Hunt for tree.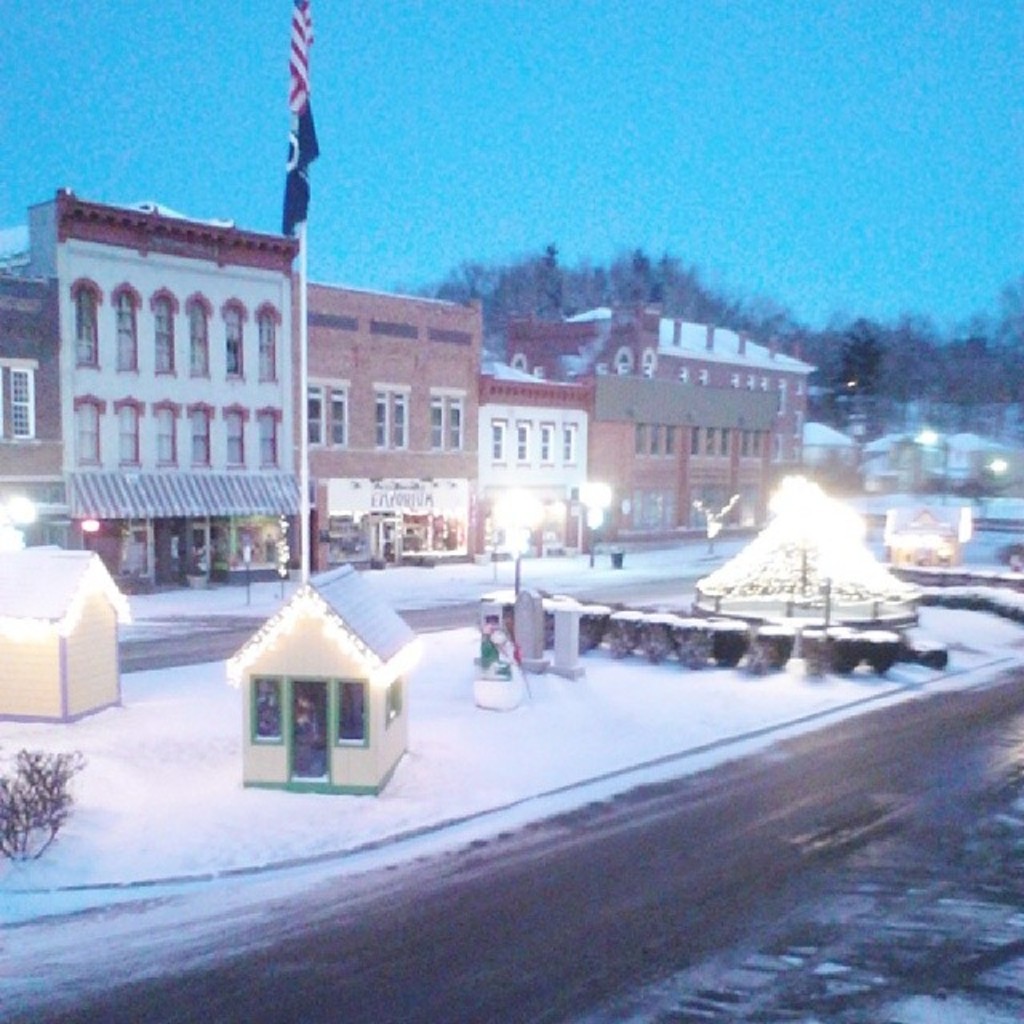
Hunted down at {"x1": 827, "y1": 315, "x2": 885, "y2": 392}.
